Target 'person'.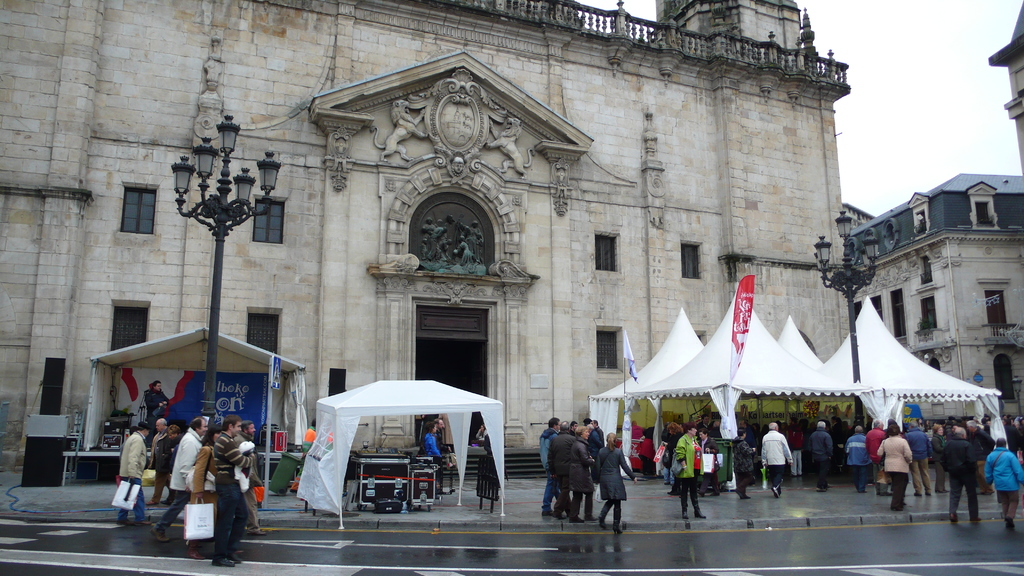
Target region: BBox(806, 414, 833, 483).
